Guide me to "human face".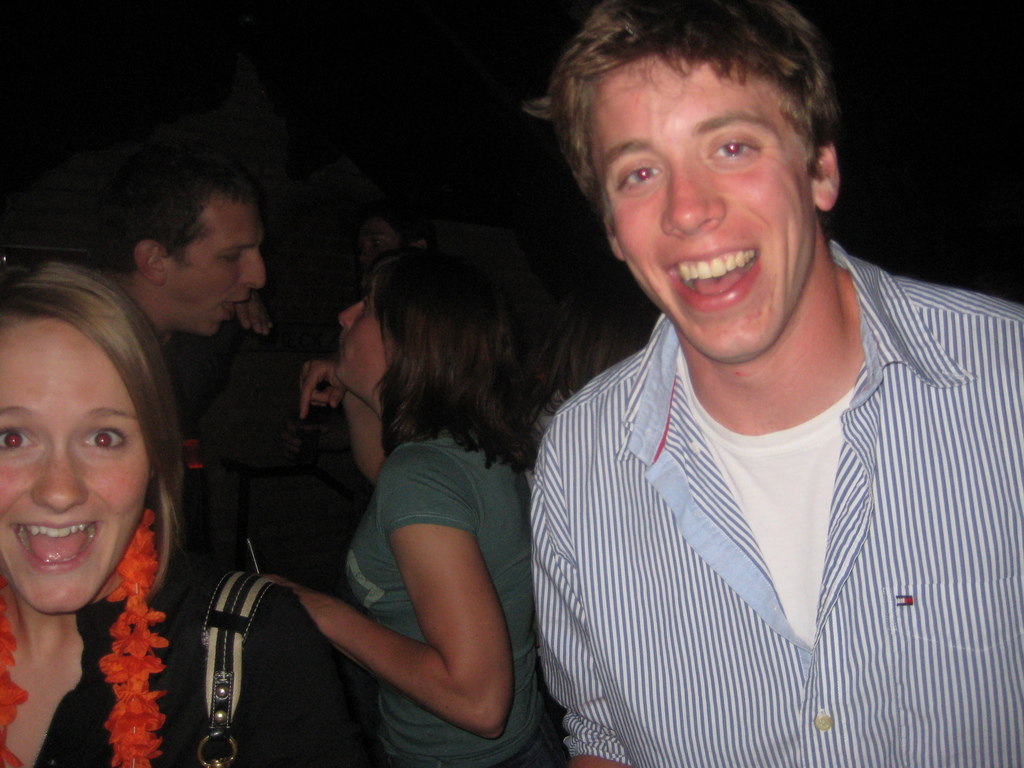
Guidance: box=[362, 214, 397, 273].
